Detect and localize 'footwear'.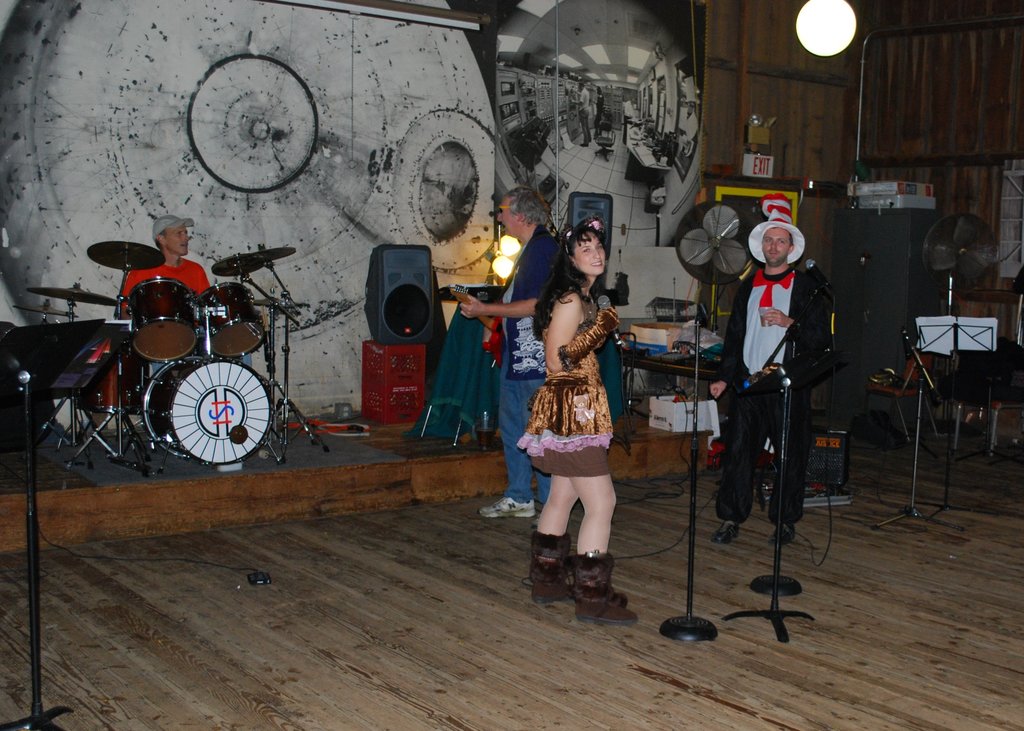
Localized at pyautogui.locateOnScreen(710, 517, 740, 545).
